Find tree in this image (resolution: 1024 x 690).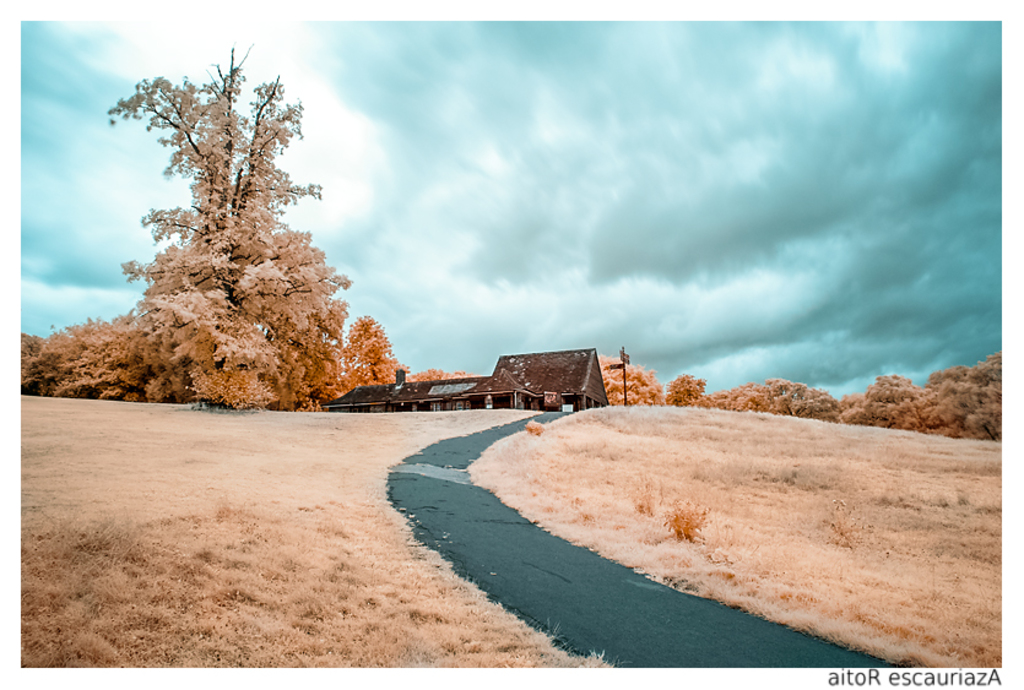
bbox(134, 81, 337, 377).
